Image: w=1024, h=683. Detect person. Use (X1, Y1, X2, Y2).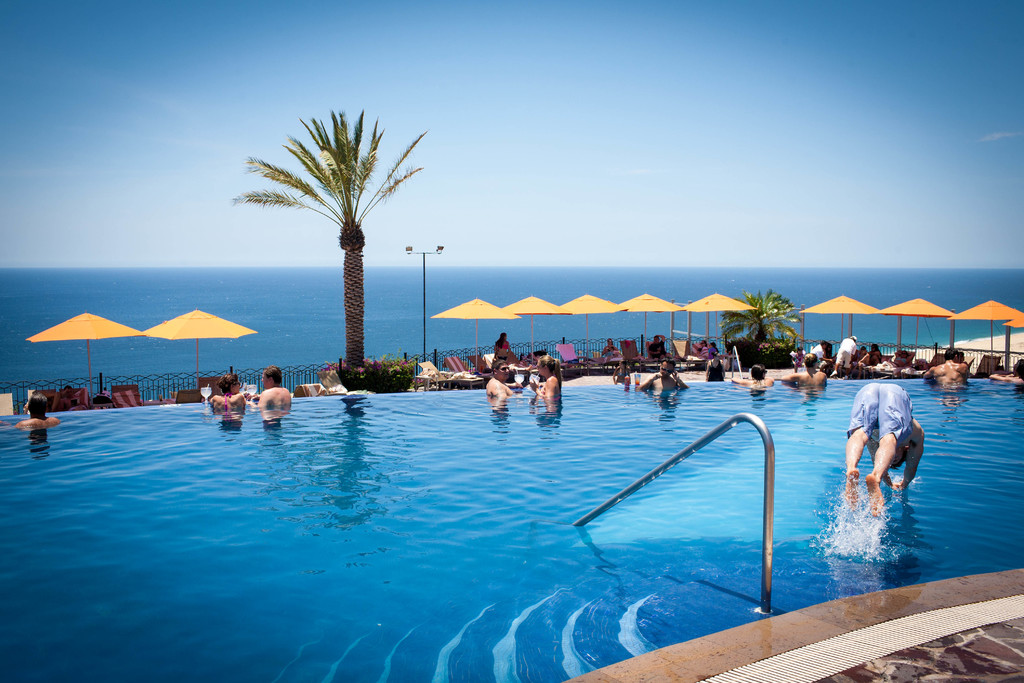
(829, 334, 852, 374).
